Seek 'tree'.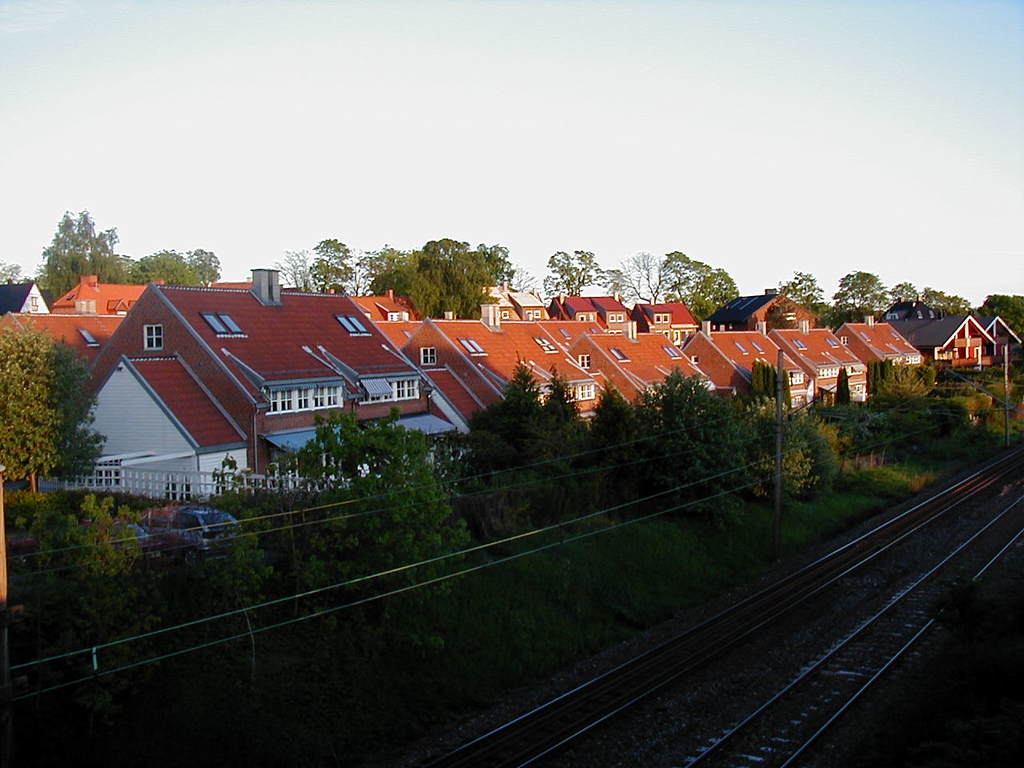
[x1=274, y1=245, x2=314, y2=291].
